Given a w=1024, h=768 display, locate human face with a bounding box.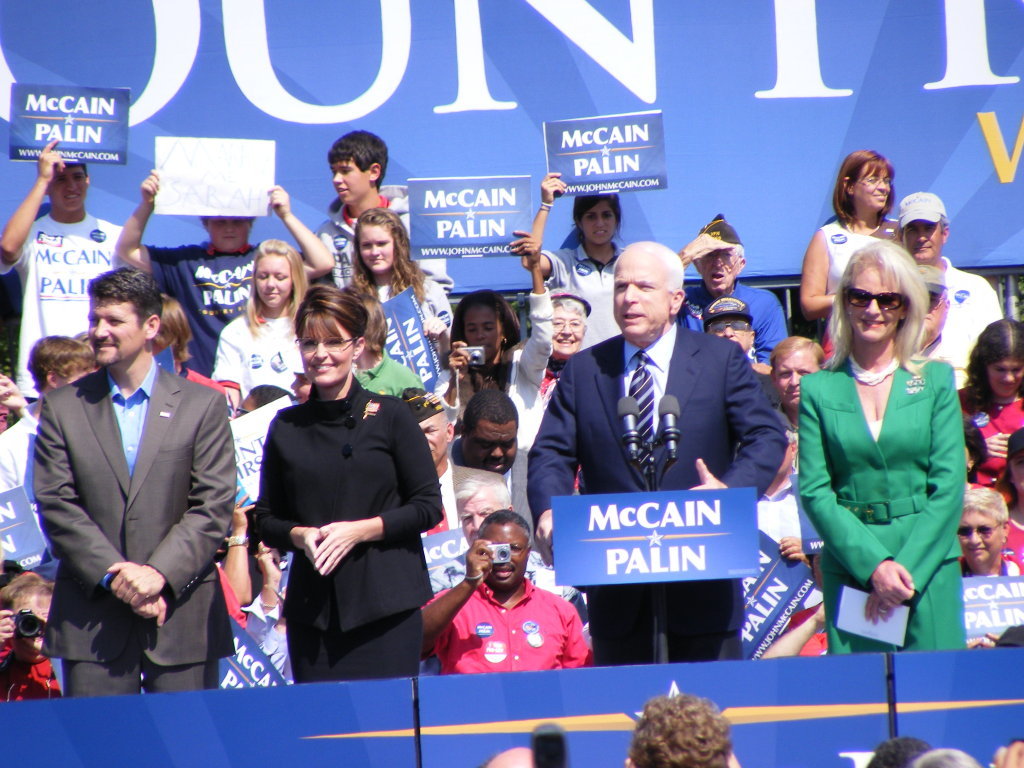
Located: <bbox>256, 253, 288, 311</bbox>.
